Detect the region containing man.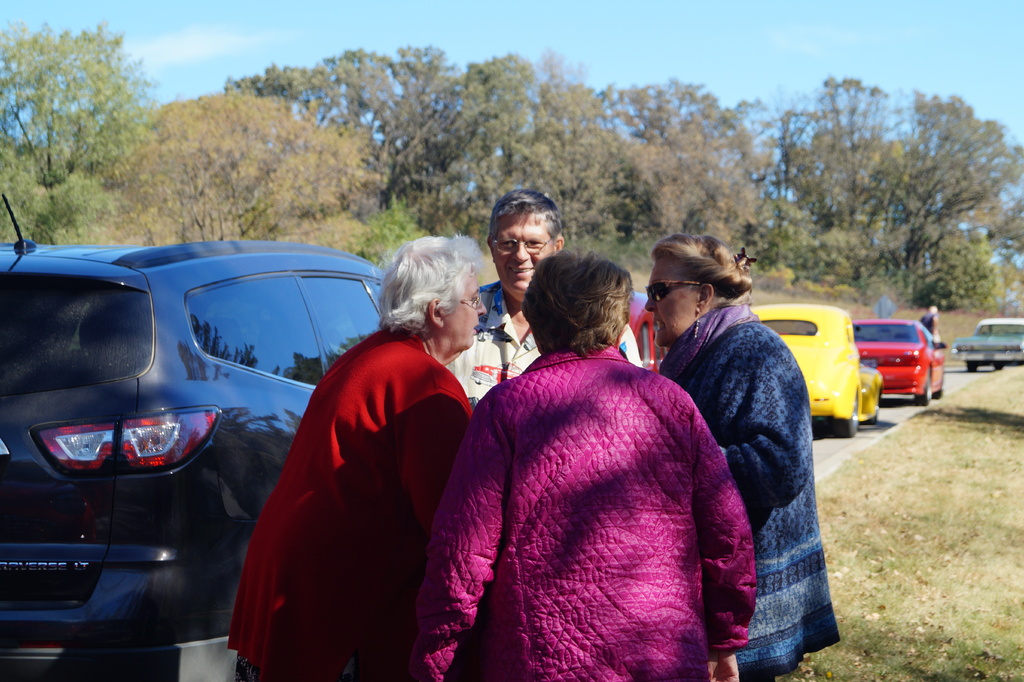
rect(444, 194, 641, 410).
